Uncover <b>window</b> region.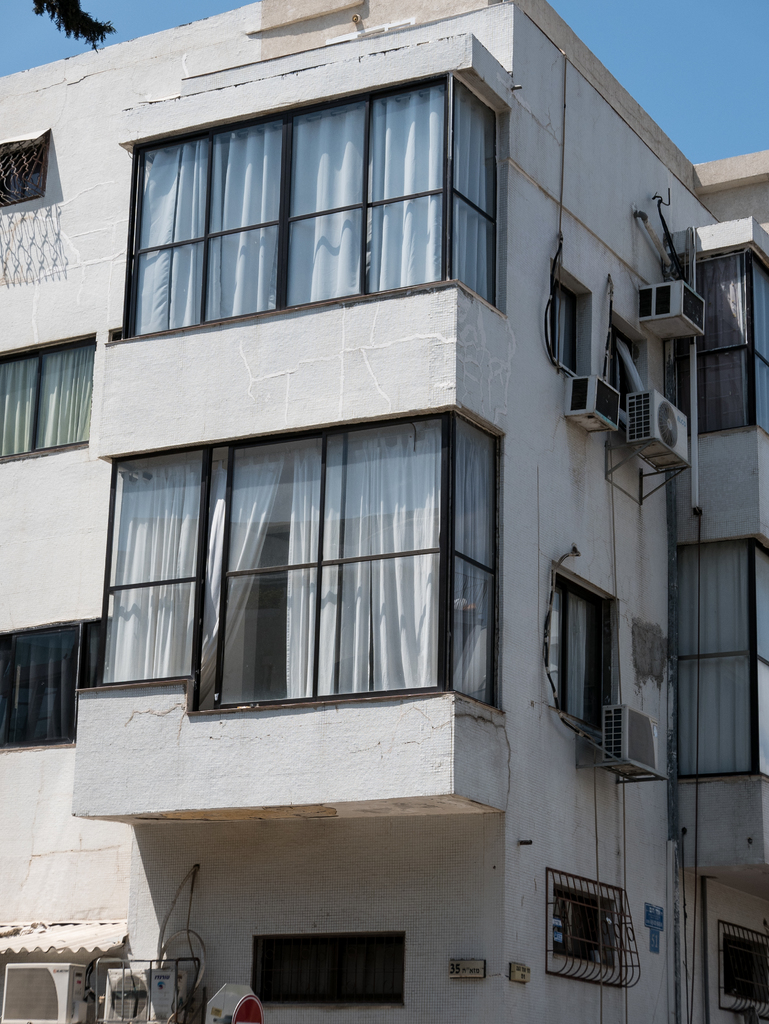
Uncovered: (550, 886, 625, 965).
